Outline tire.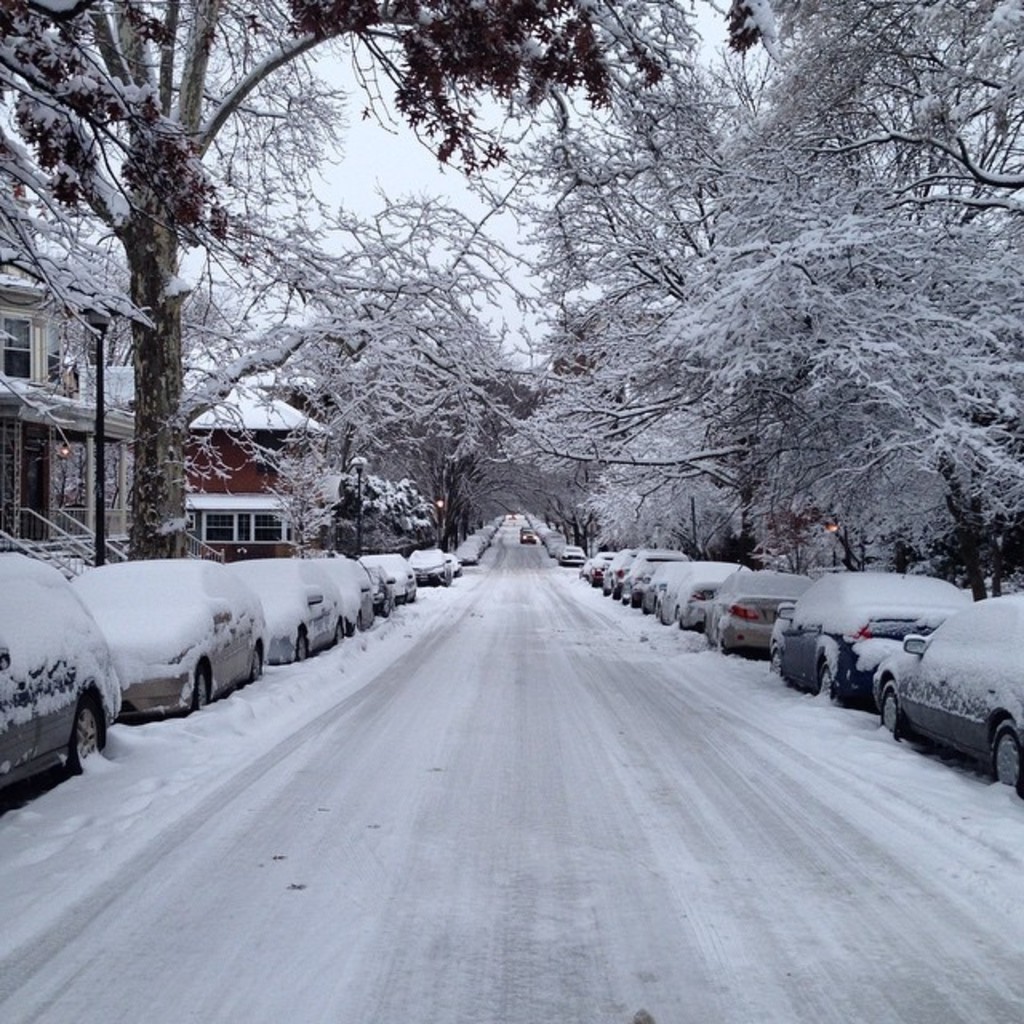
Outline: [989, 717, 1022, 789].
